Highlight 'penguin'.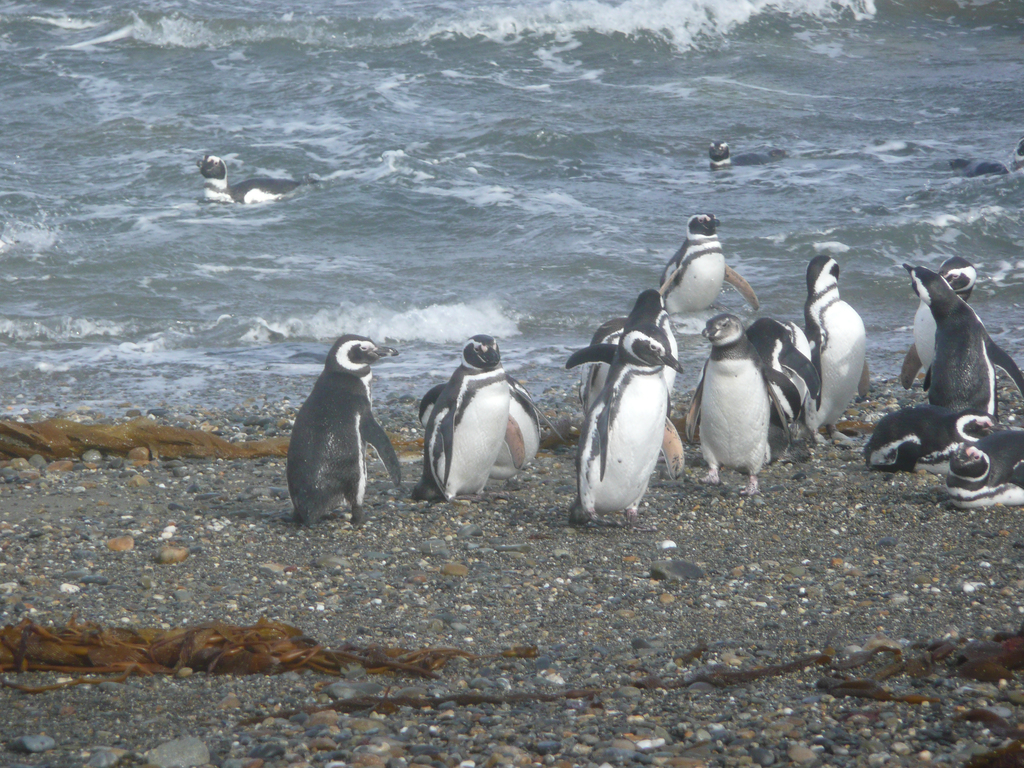
Highlighted region: detection(806, 256, 868, 426).
